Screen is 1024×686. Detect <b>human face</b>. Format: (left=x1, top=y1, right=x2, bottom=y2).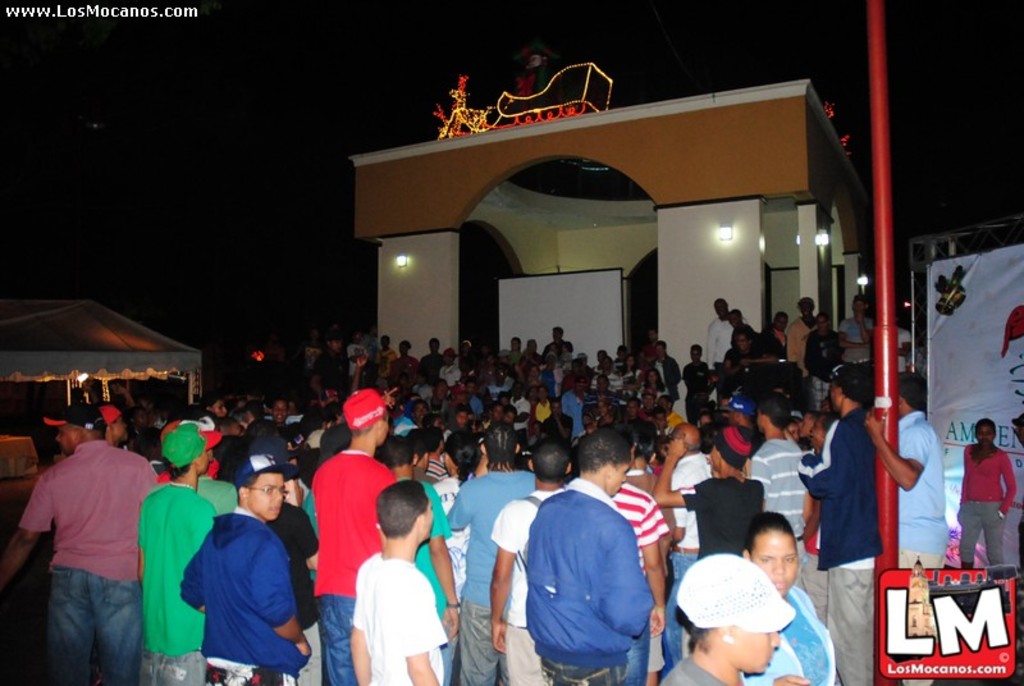
(left=52, top=426, right=74, bottom=454).
